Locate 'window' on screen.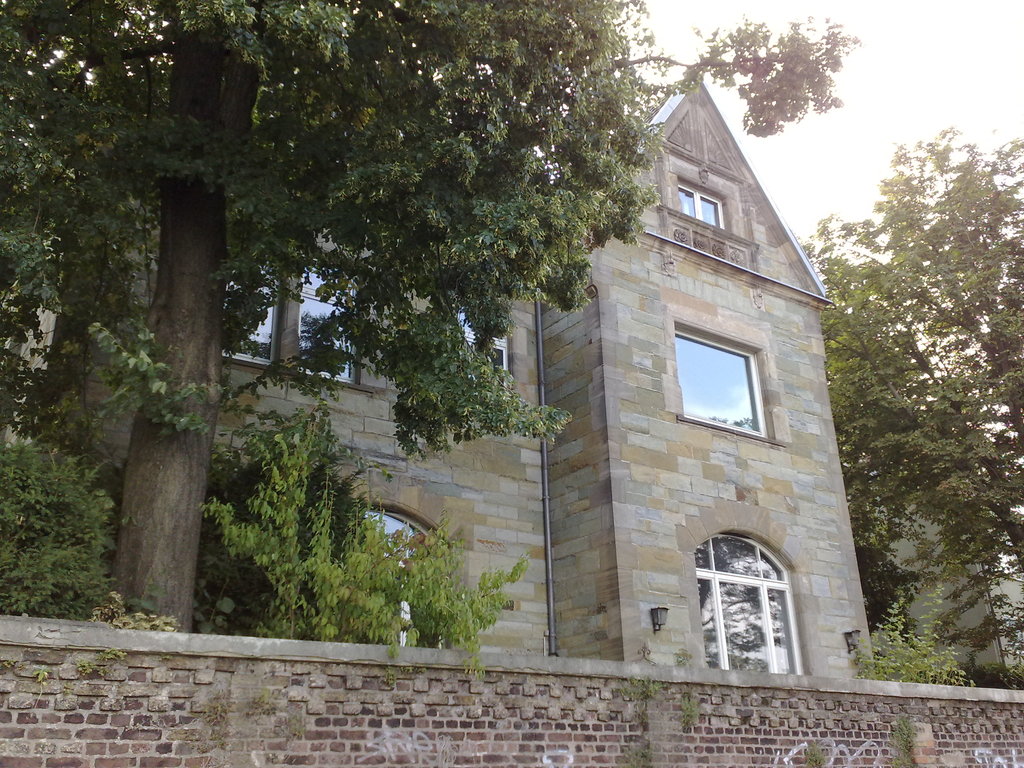
On screen at select_region(220, 245, 363, 375).
